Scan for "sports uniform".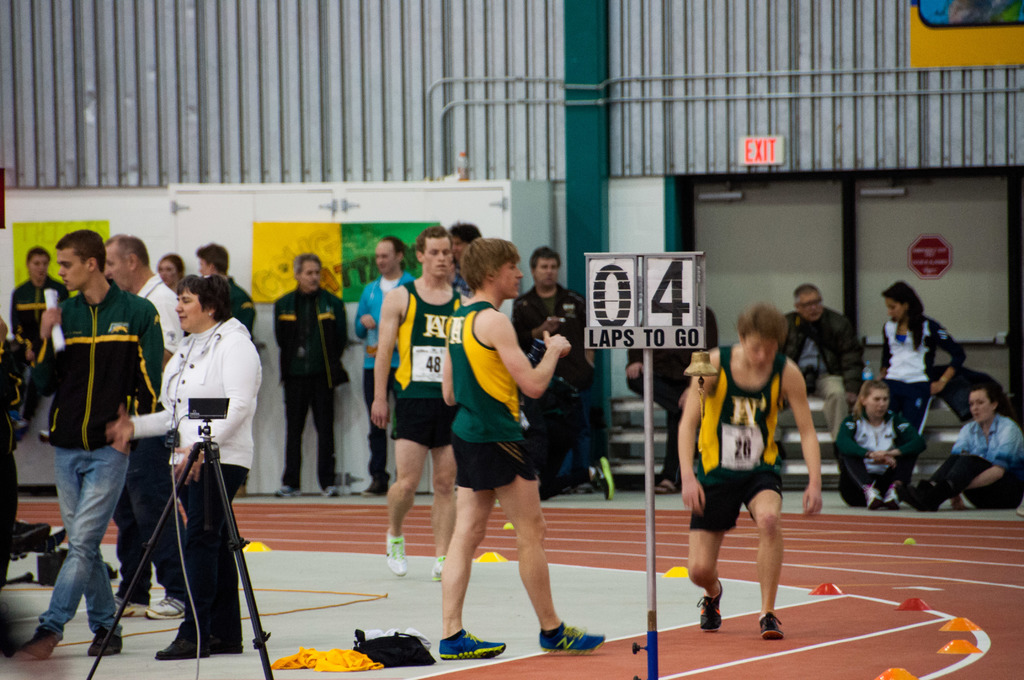
Scan result: {"x1": 833, "y1": 411, "x2": 922, "y2": 512}.
